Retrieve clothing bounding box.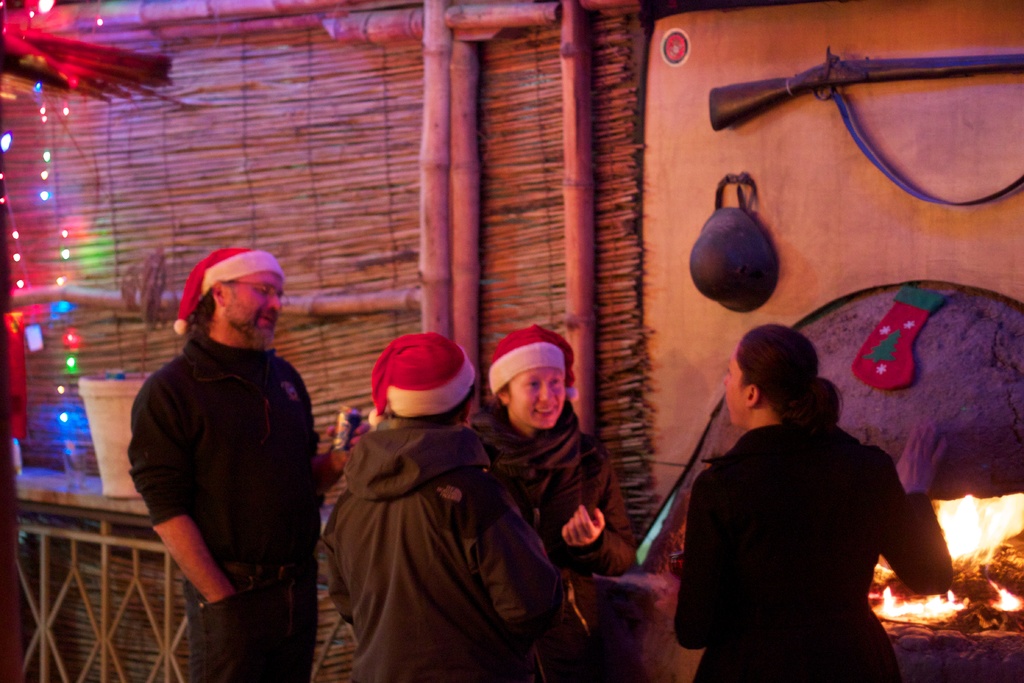
Bounding box: <box>120,340,314,549</box>.
